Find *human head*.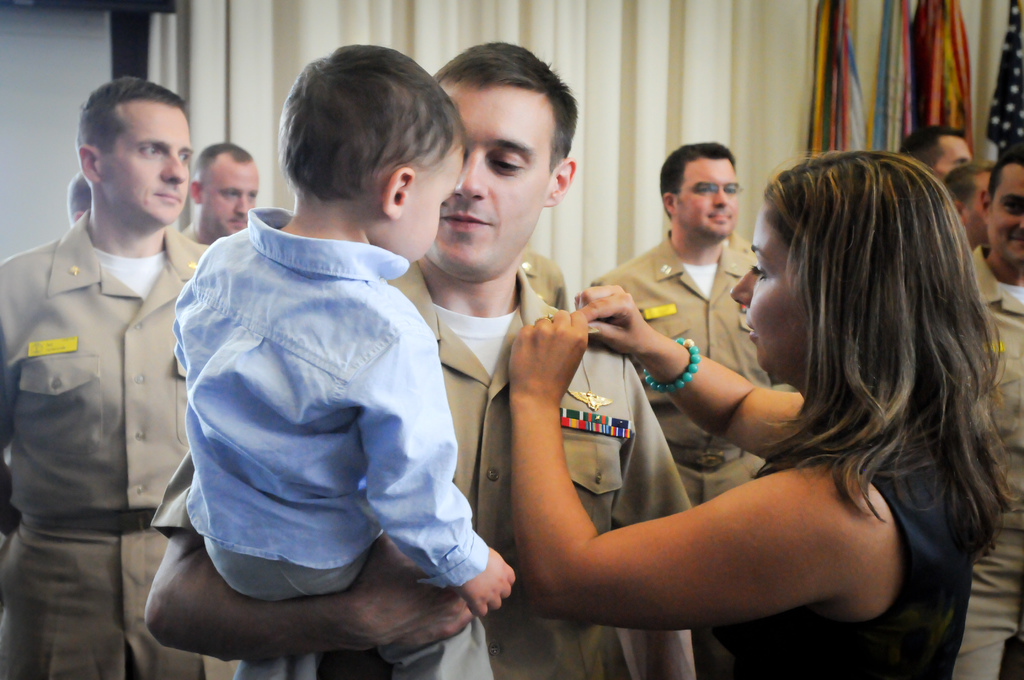
left=263, top=42, right=474, bottom=250.
